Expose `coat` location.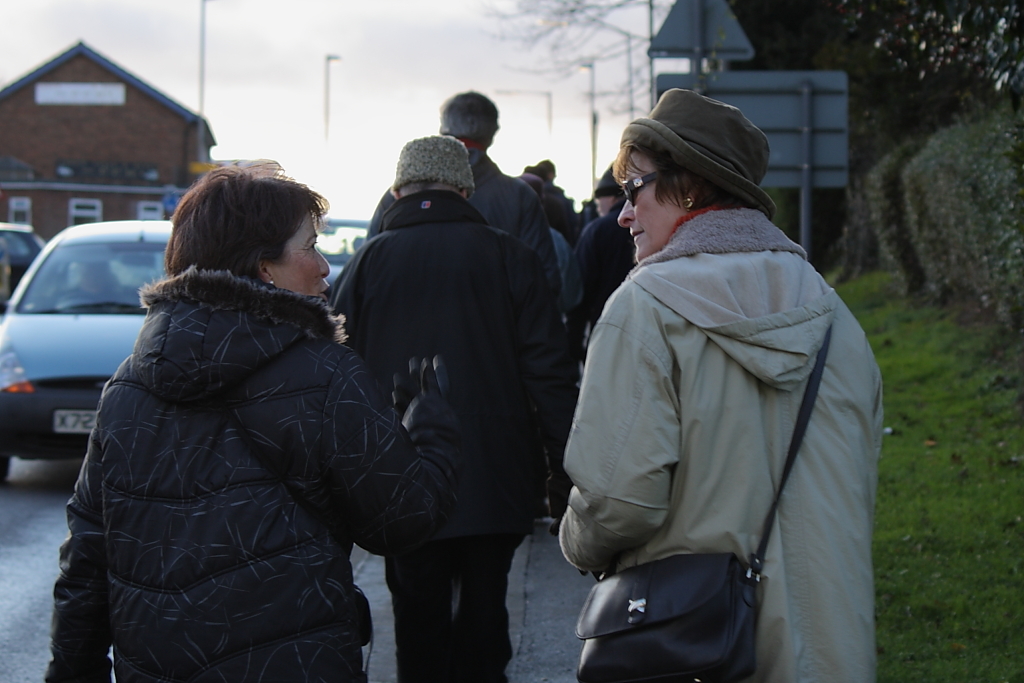
Exposed at 572/132/872/661.
